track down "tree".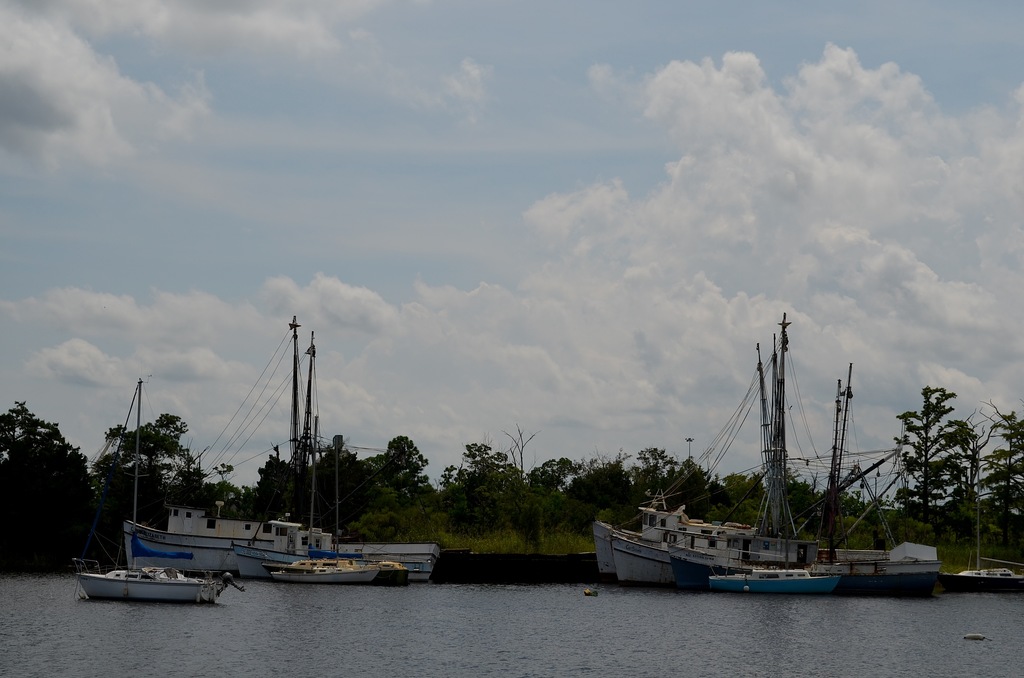
Tracked to {"x1": 3, "y1": 397, "x2": 87, "y2": 565}.
